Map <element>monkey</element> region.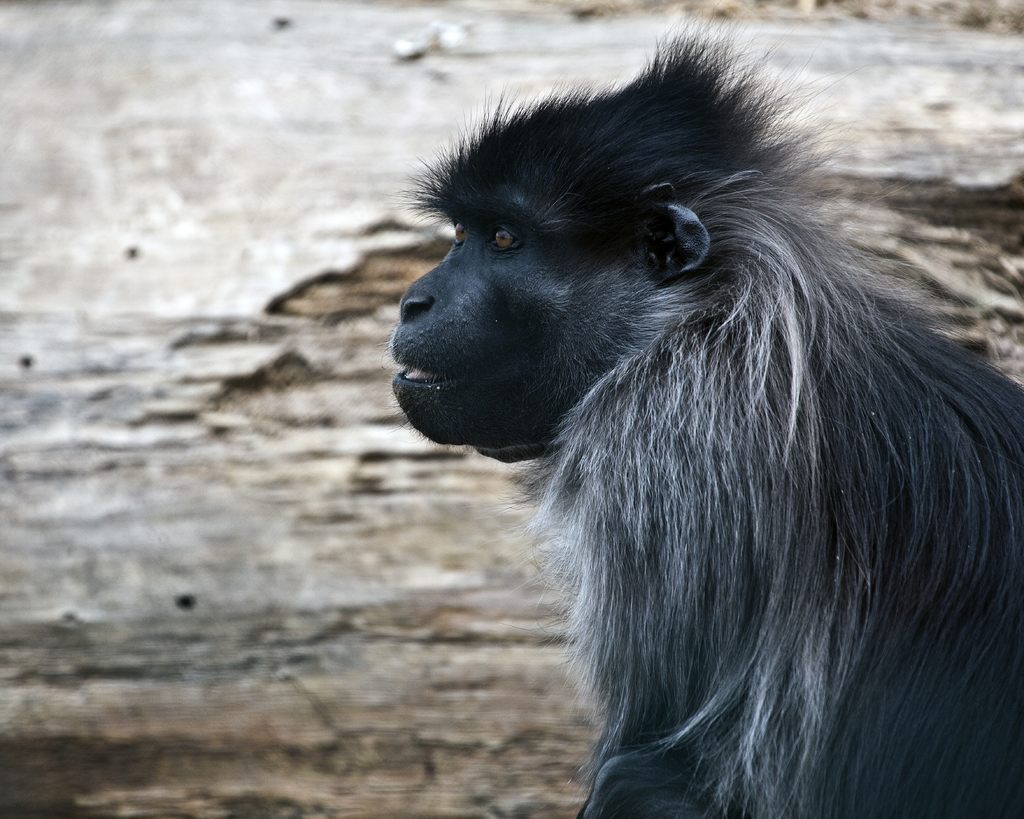
Mapped to 390, 18, 1023, 818.
